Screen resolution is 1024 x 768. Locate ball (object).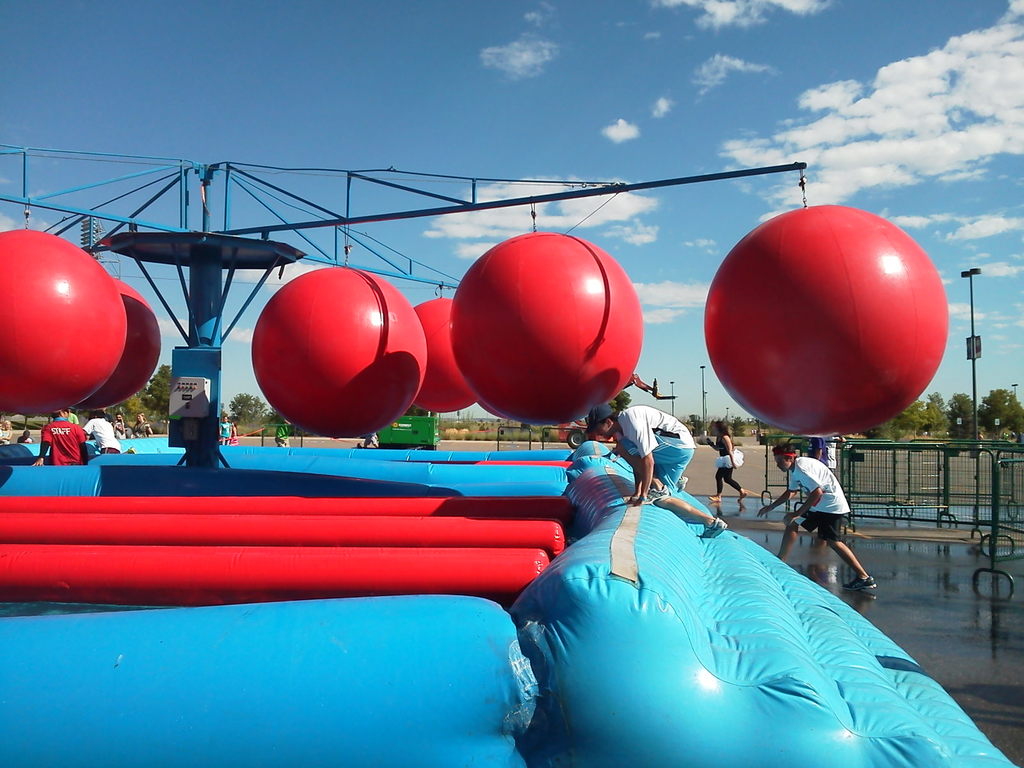
<region>708, 200, 948, 433</region>.
